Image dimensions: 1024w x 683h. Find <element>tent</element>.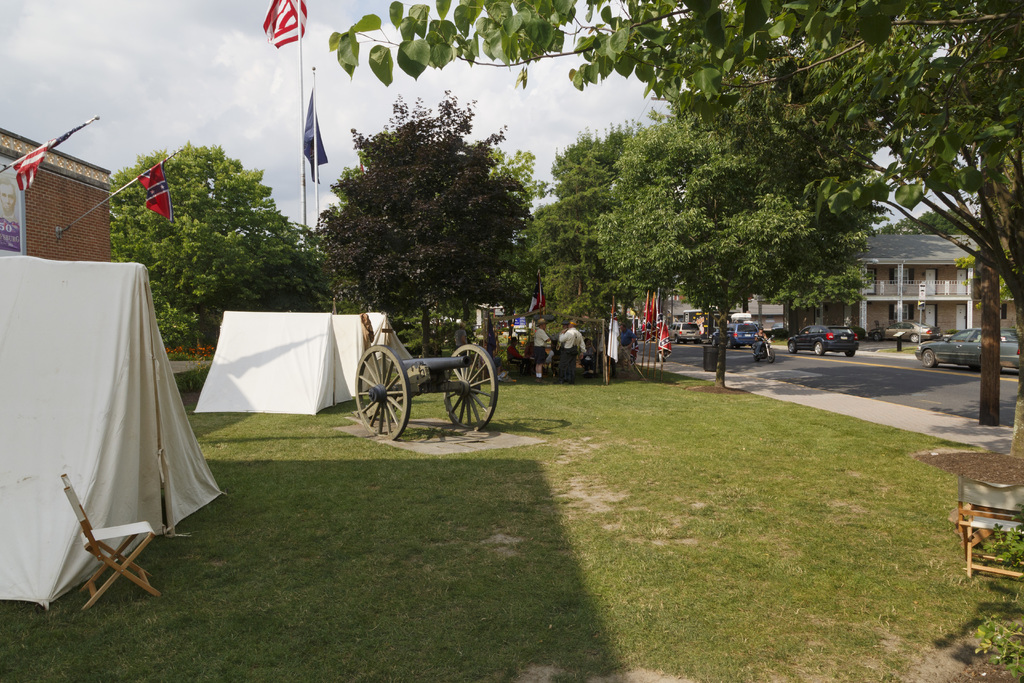
x1=35 y1=252 x2=211 y2=588.
